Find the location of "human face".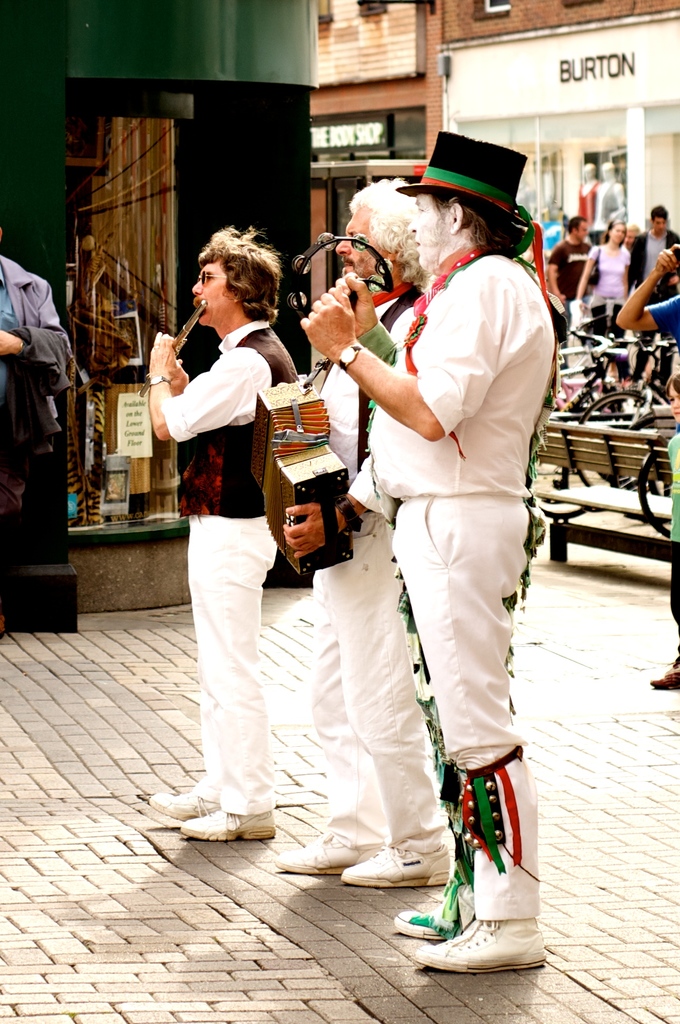
Location: 610 225 624 244.
